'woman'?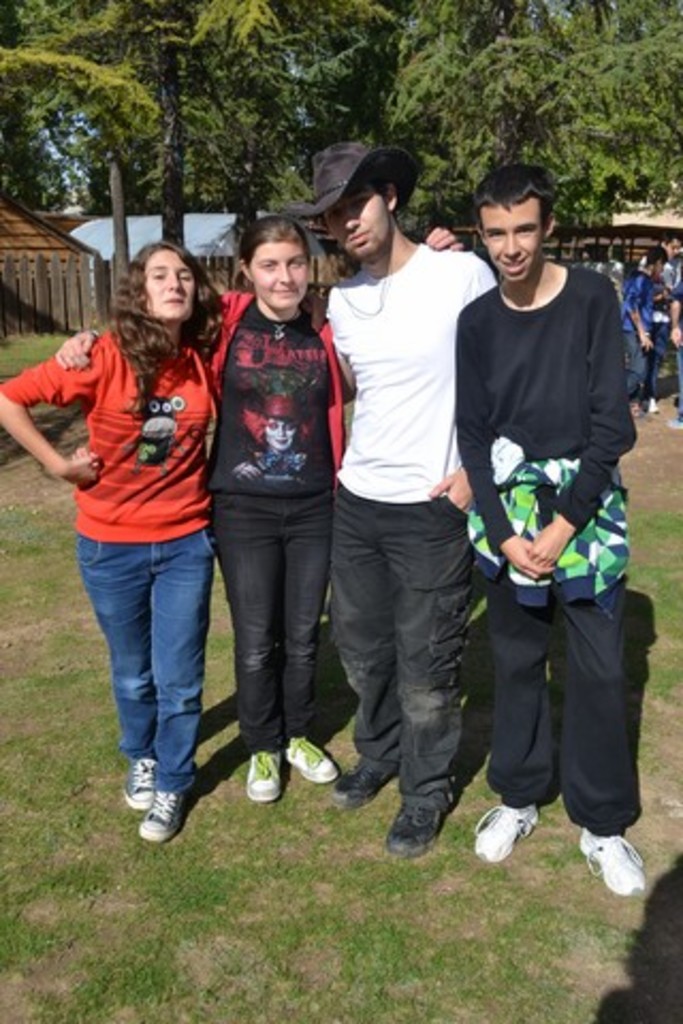
bbox=[0, 235, 243, 832]
